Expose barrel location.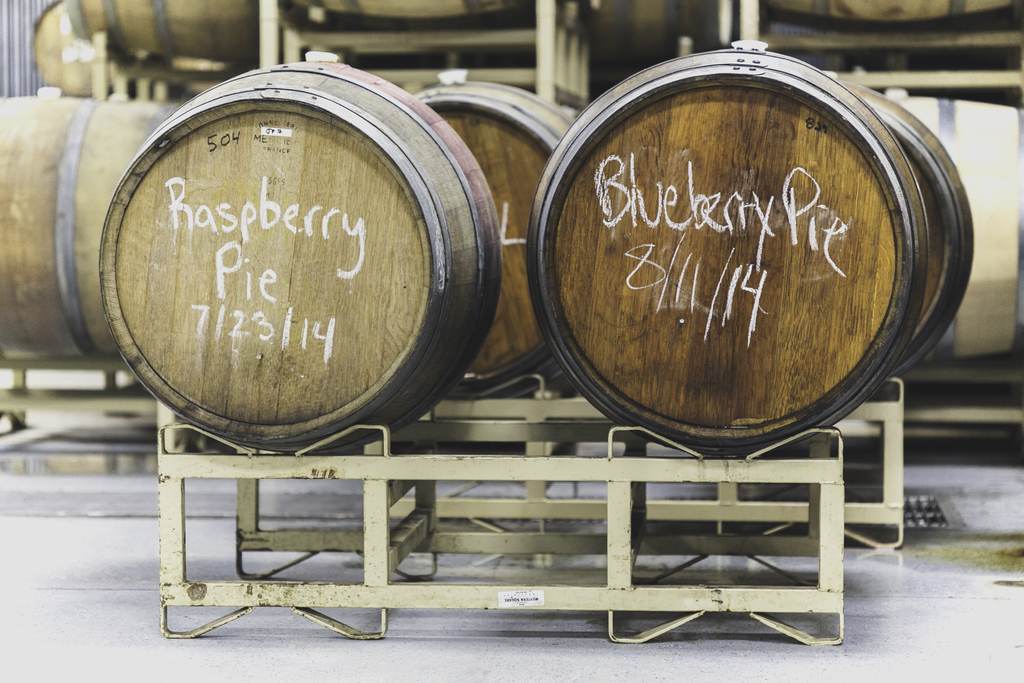
Exposed at Rect(529, 41, 931, 454).
